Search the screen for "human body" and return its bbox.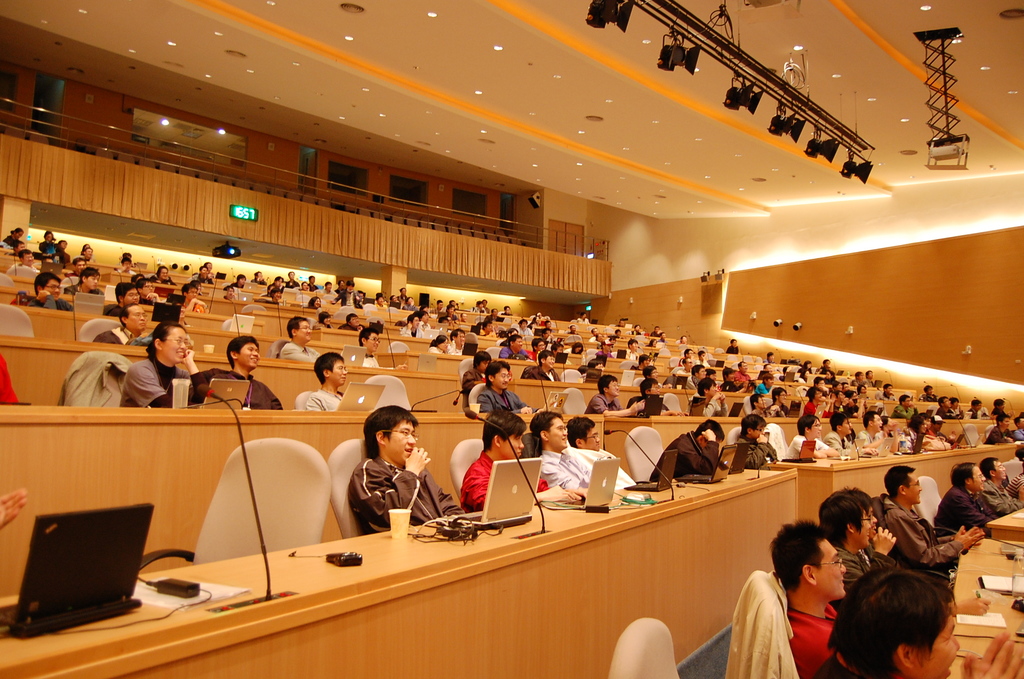
Found: locate(21, 274, 74, 313).
